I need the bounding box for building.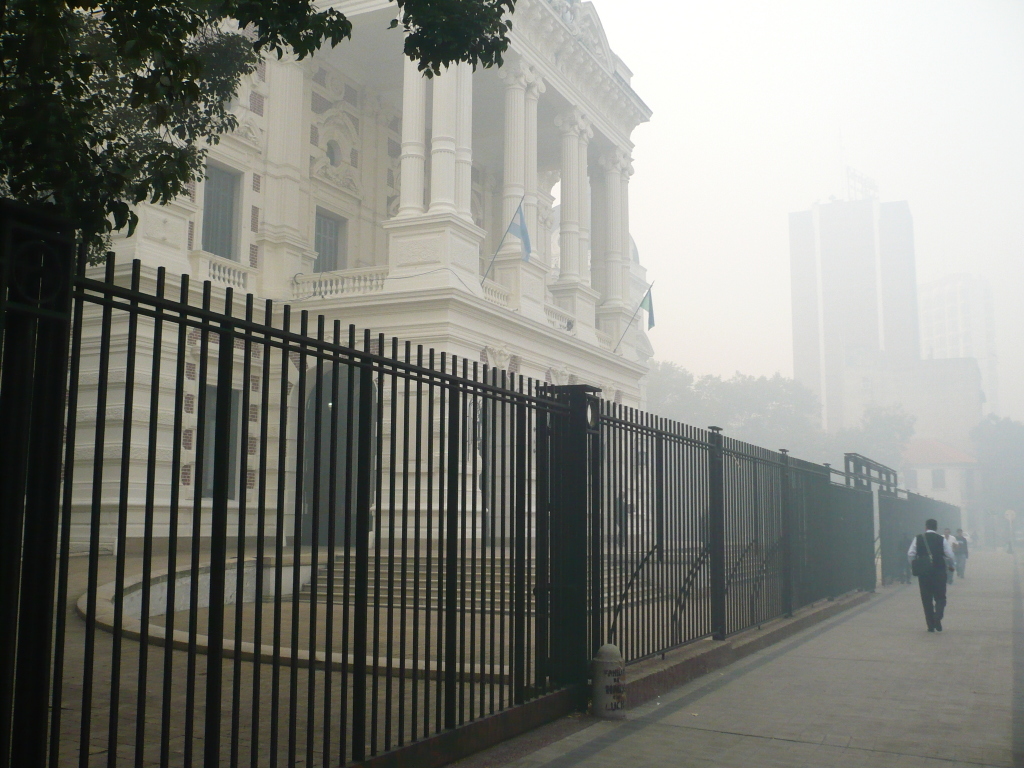
Here it is: [left=60, top=0, right=656, bottom=555].
